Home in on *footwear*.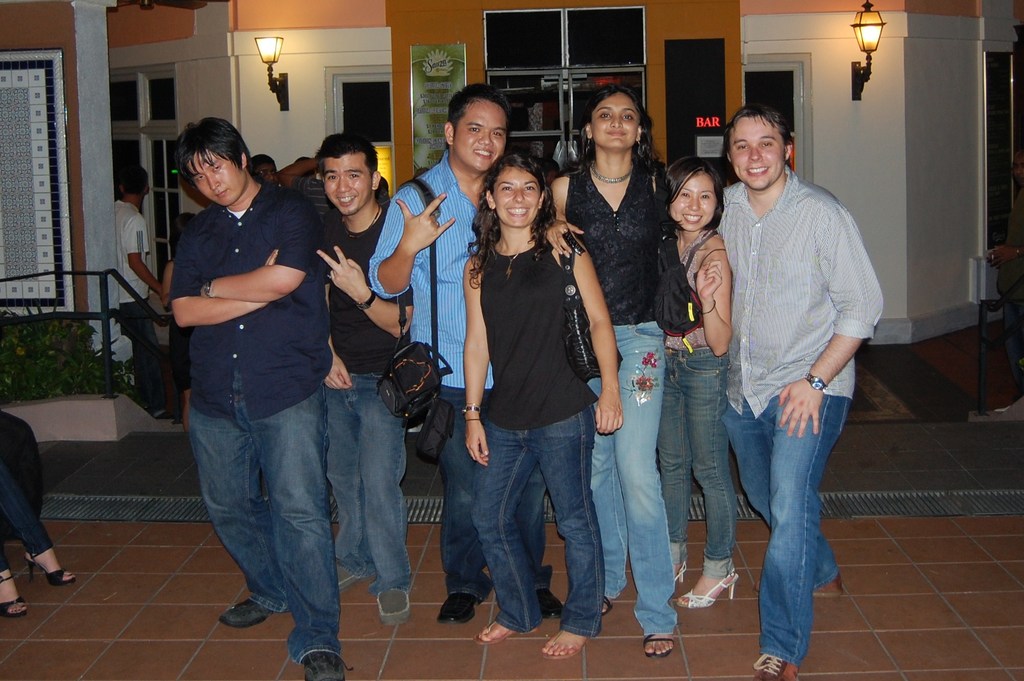
Homed in at l=601, t=590, r=612, b=612.
